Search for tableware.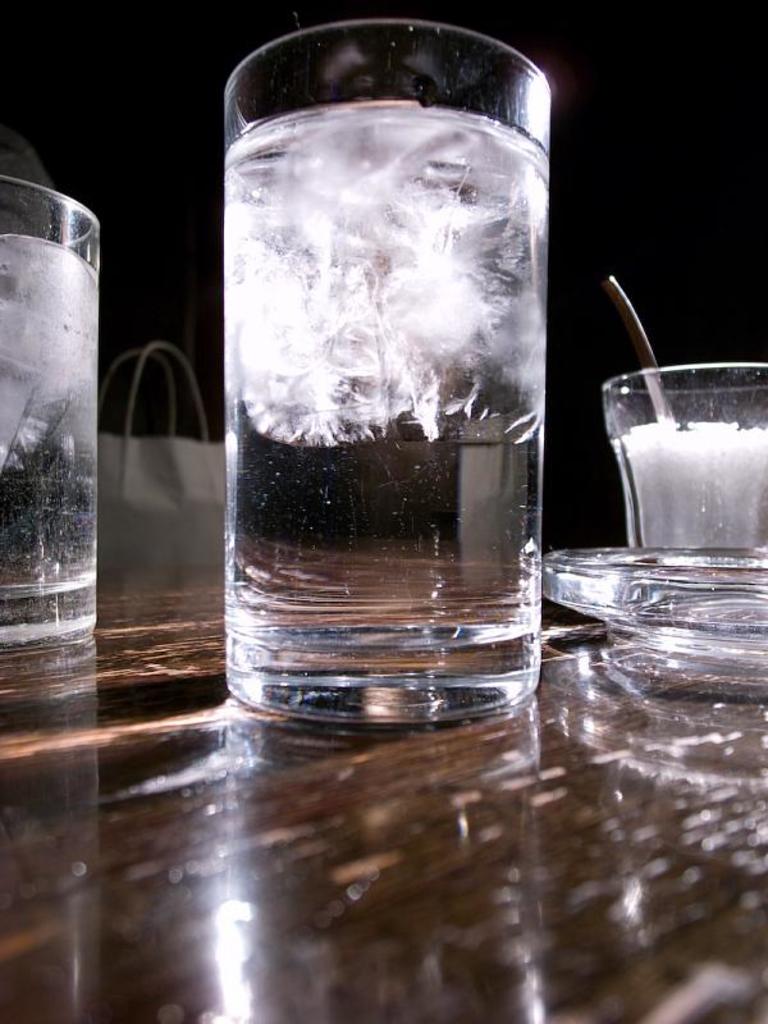
Found at [212,14,544,736].
